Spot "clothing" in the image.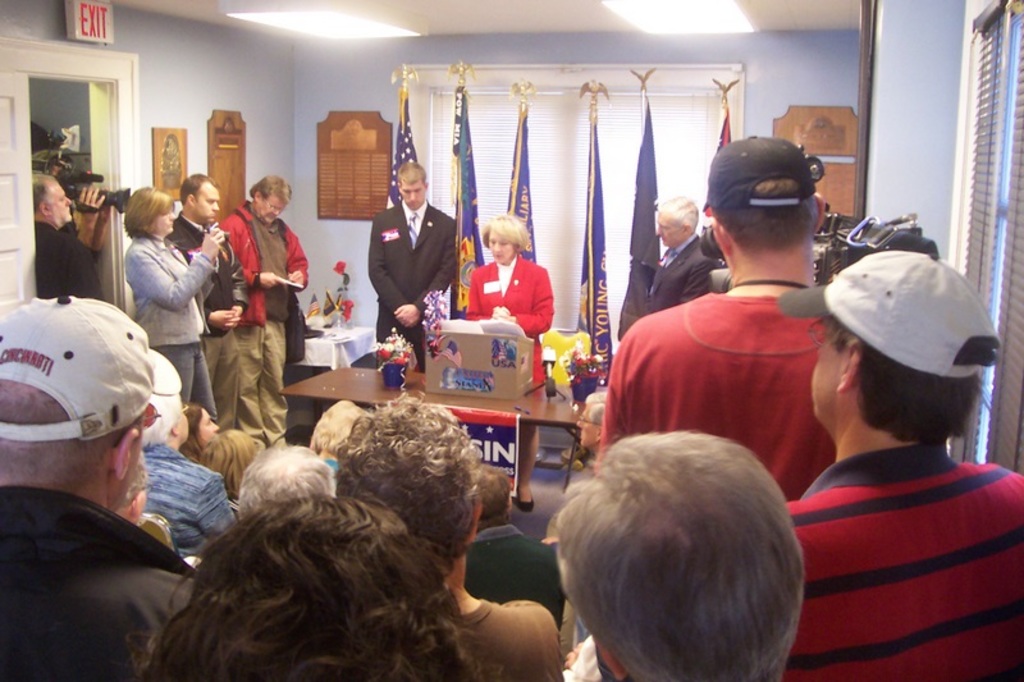
"clothing" found at detection(136, 447, 228, 563).
